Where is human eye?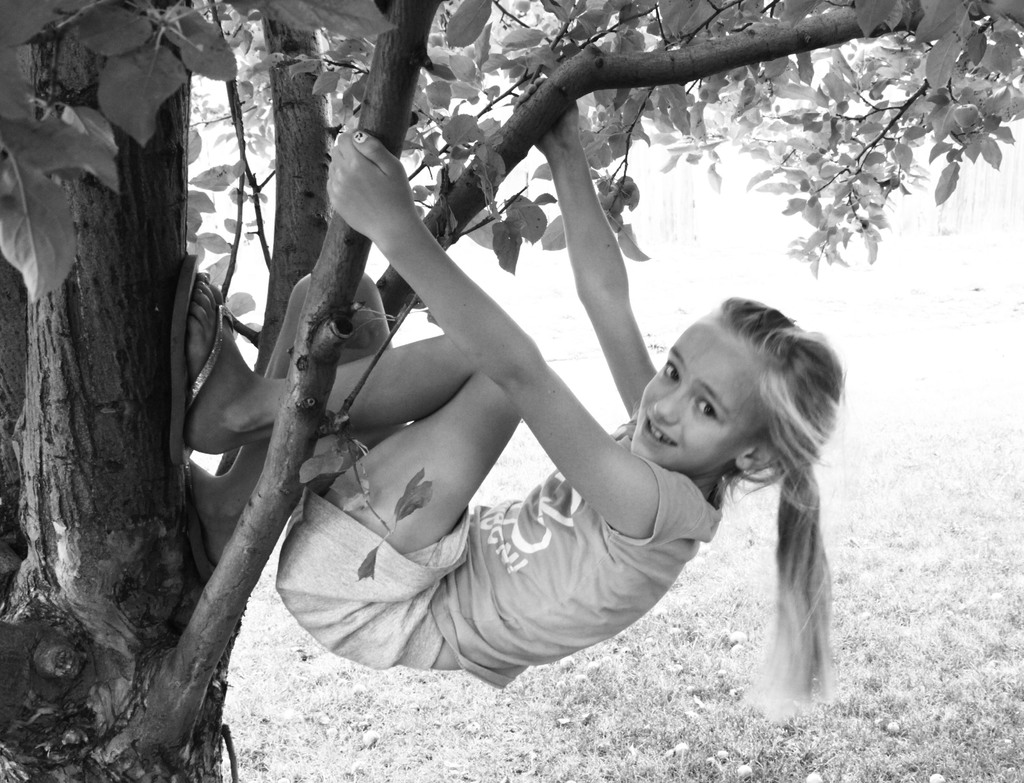
(665,359,681,385).
